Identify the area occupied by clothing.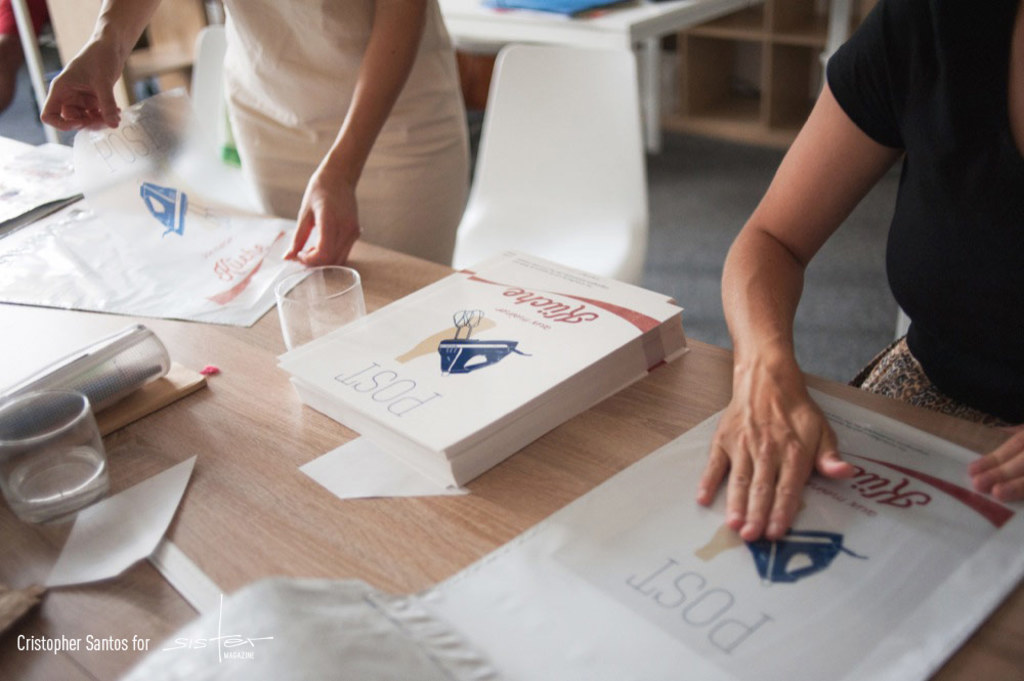
Area: [left=223, top=3, right=466, bottom=239].
